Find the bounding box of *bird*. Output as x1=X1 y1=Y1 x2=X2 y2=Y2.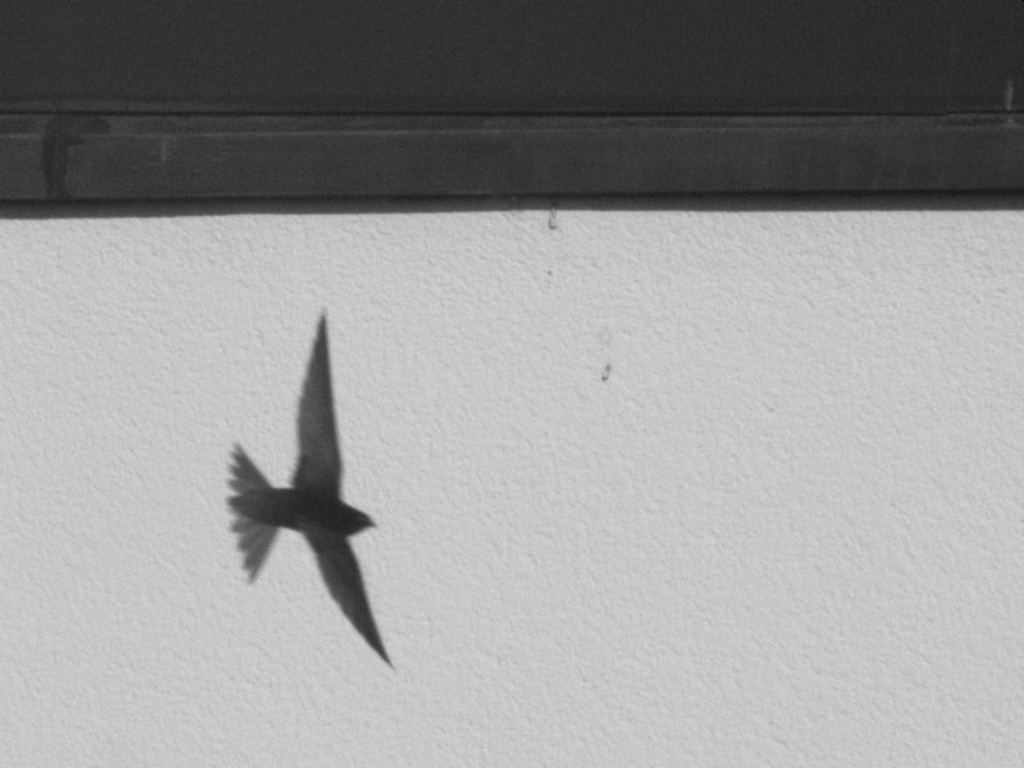
x1=198 y1=312 x2=384 y2=650.
